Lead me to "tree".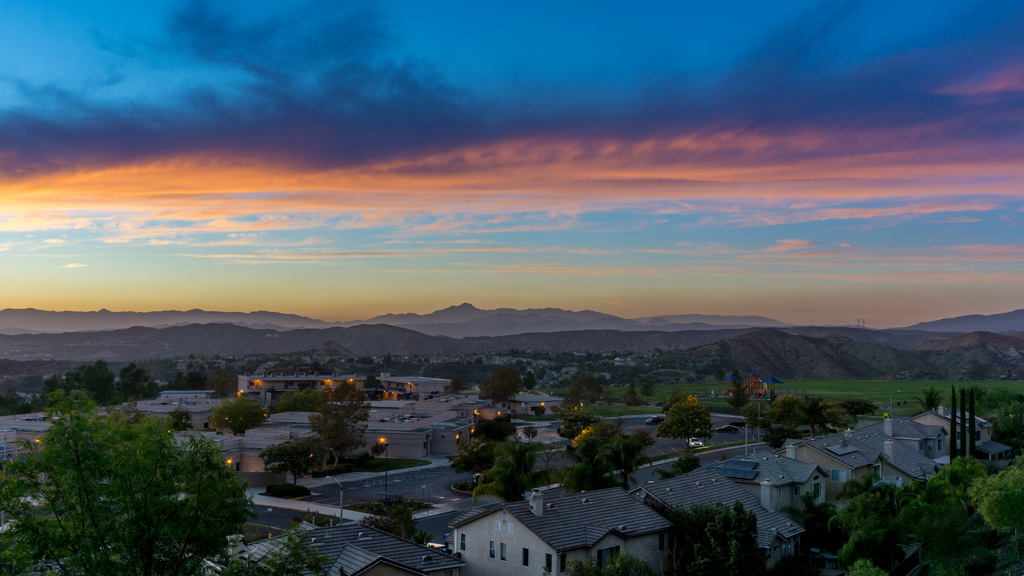
Lead to (x1=204, y1=364, x2=246, y2=398).
